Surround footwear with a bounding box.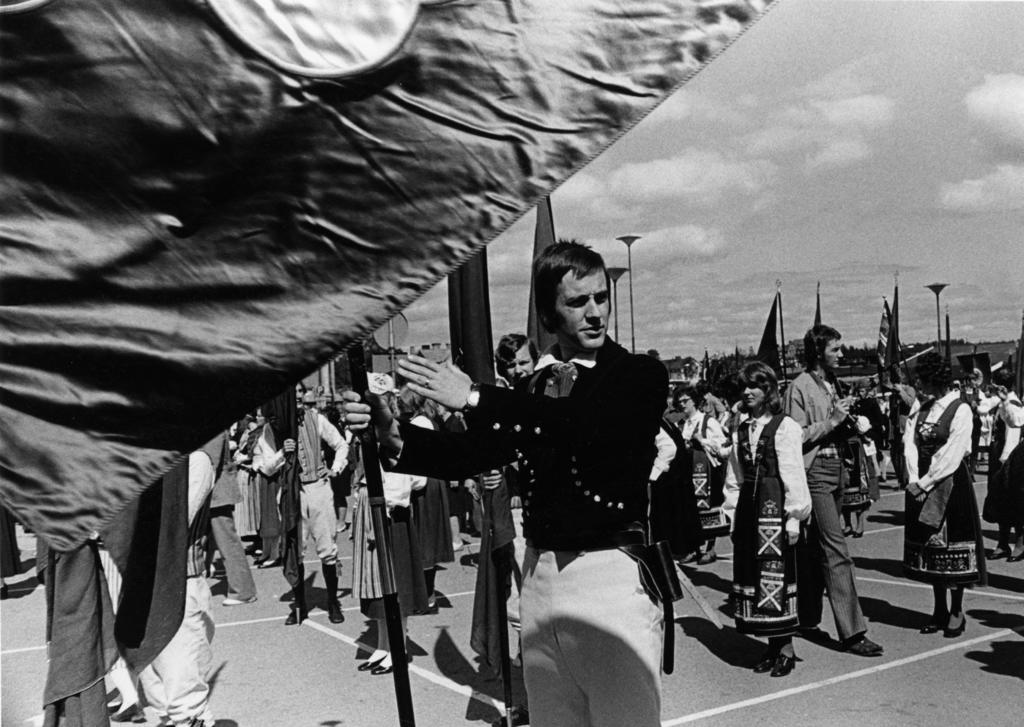
select_region(253, 555, 266, 564).
